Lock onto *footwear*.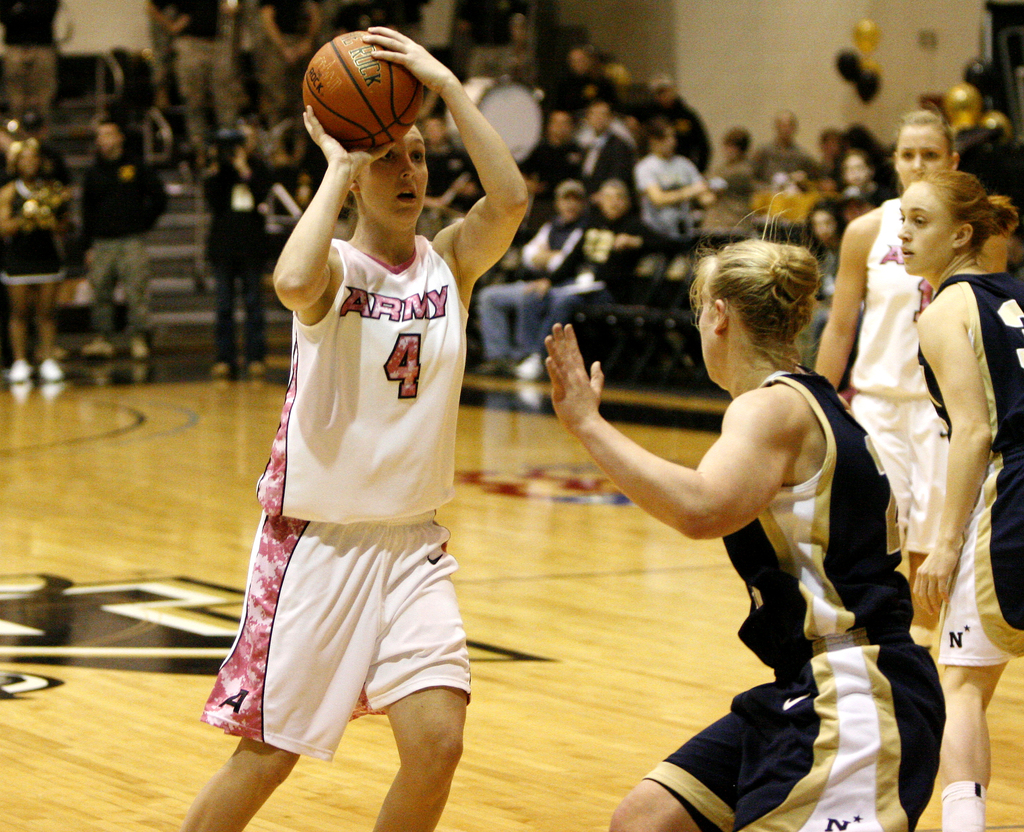
Locked: <box>38,359,66,384</box>.
